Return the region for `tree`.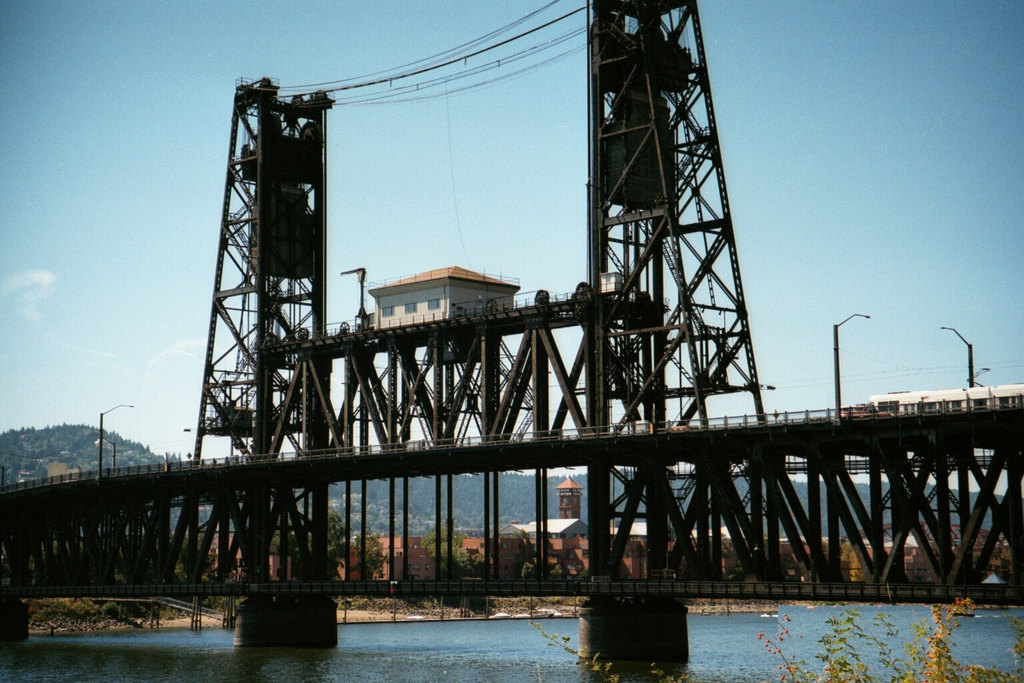
crop(425, 525, 487, 600).
